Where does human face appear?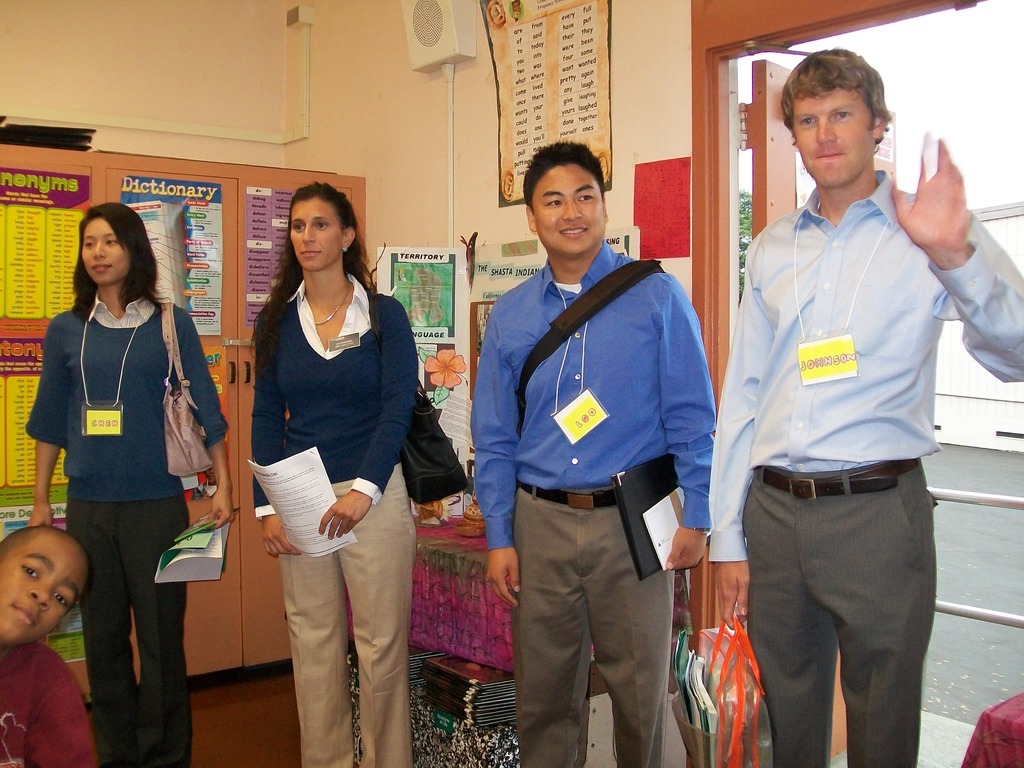
Appears at (0,534,89,644).
